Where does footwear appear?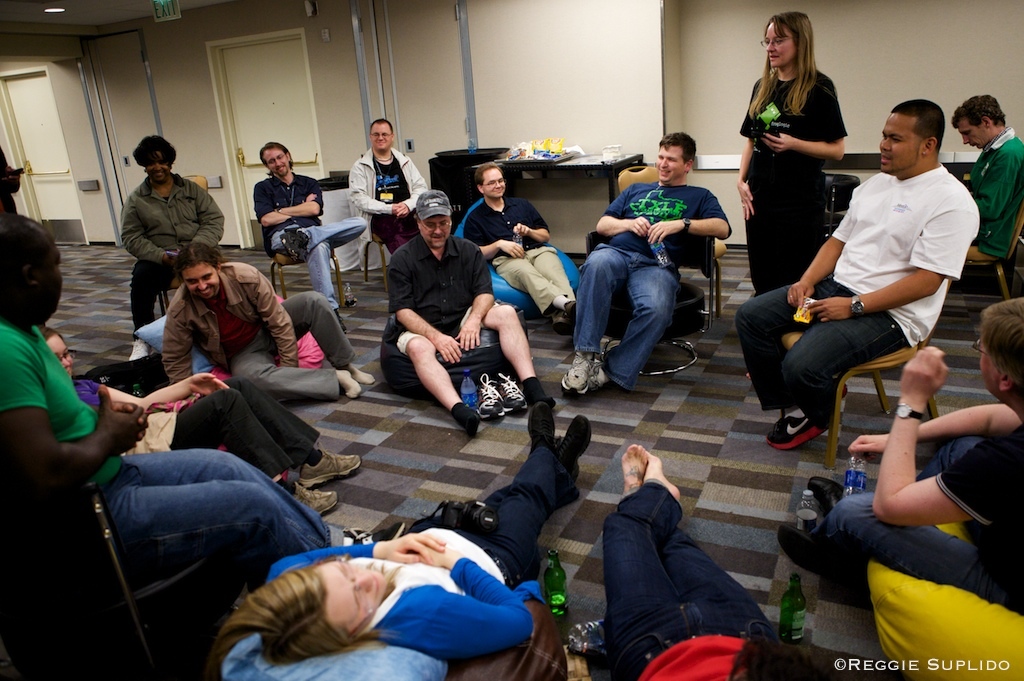
Appears at (562, 353, 593, 398).
